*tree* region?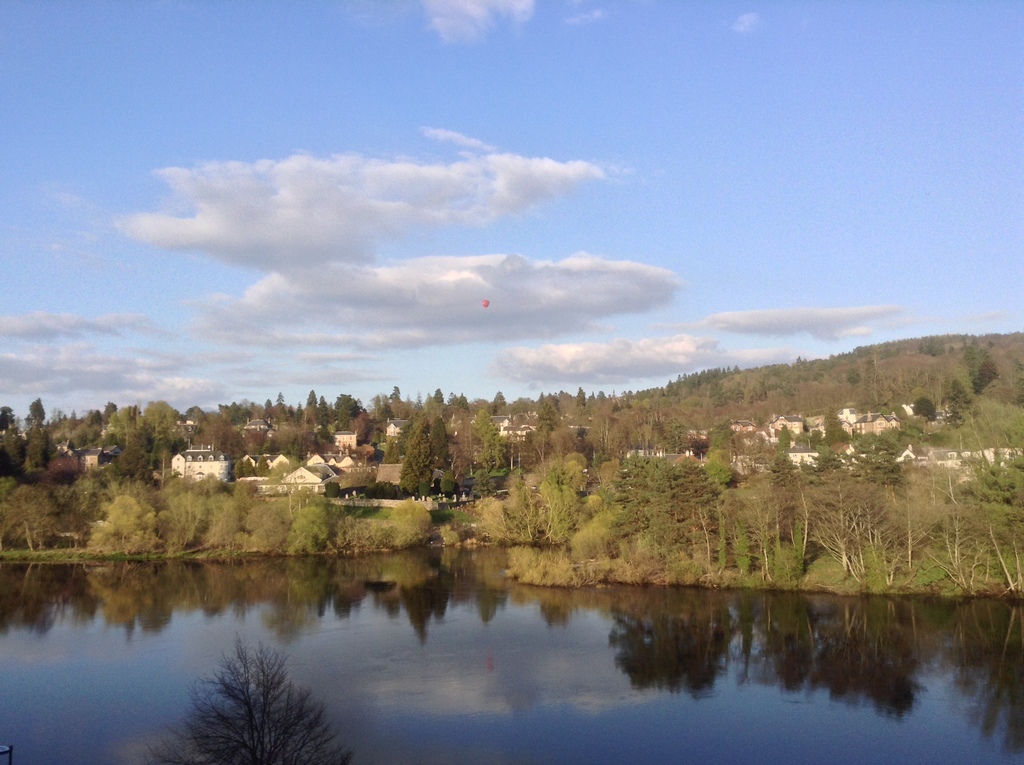
left=702, top=414, right=737, bottom=487
